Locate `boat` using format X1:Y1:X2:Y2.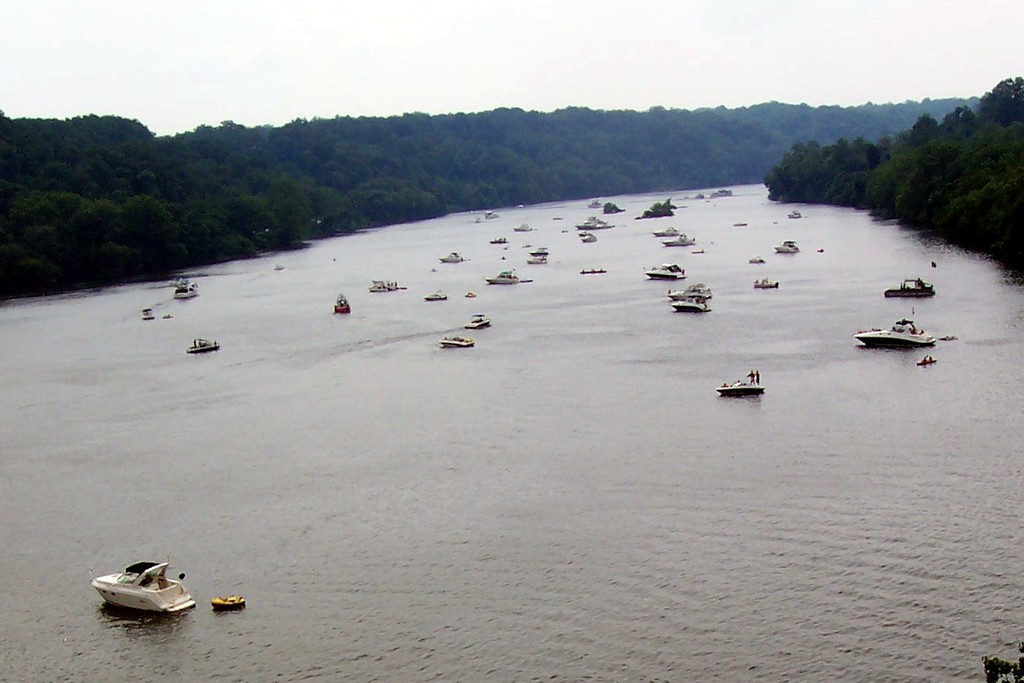
747:259:765:262.
